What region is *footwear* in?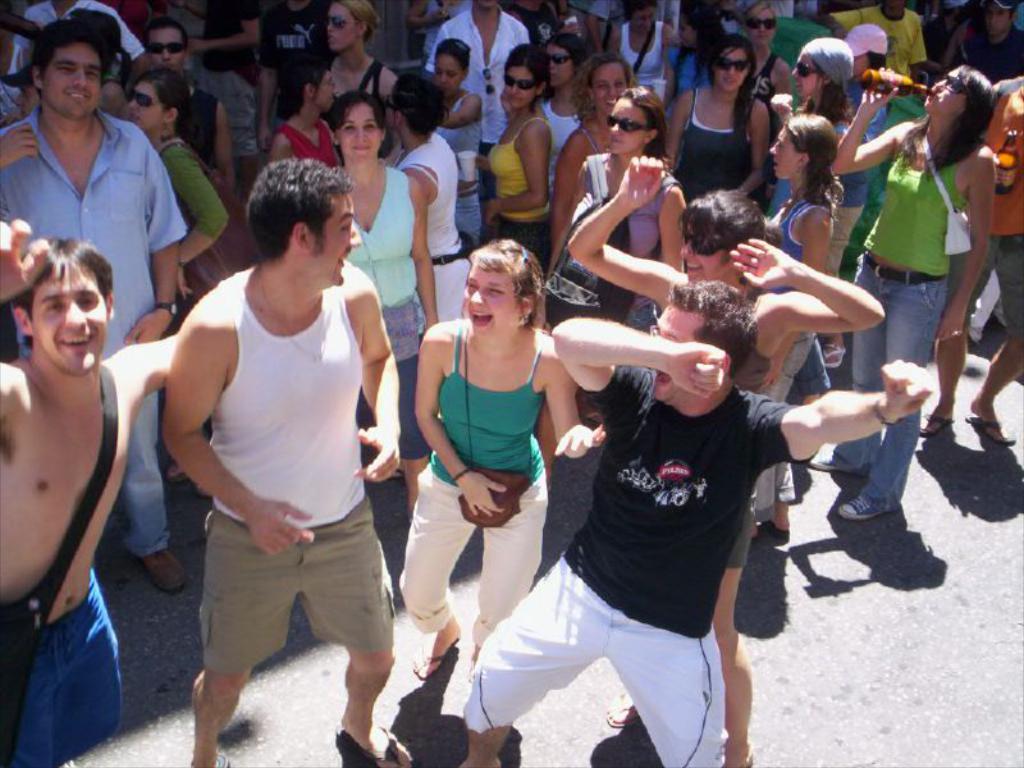
box(806, 448, 867, 480).
